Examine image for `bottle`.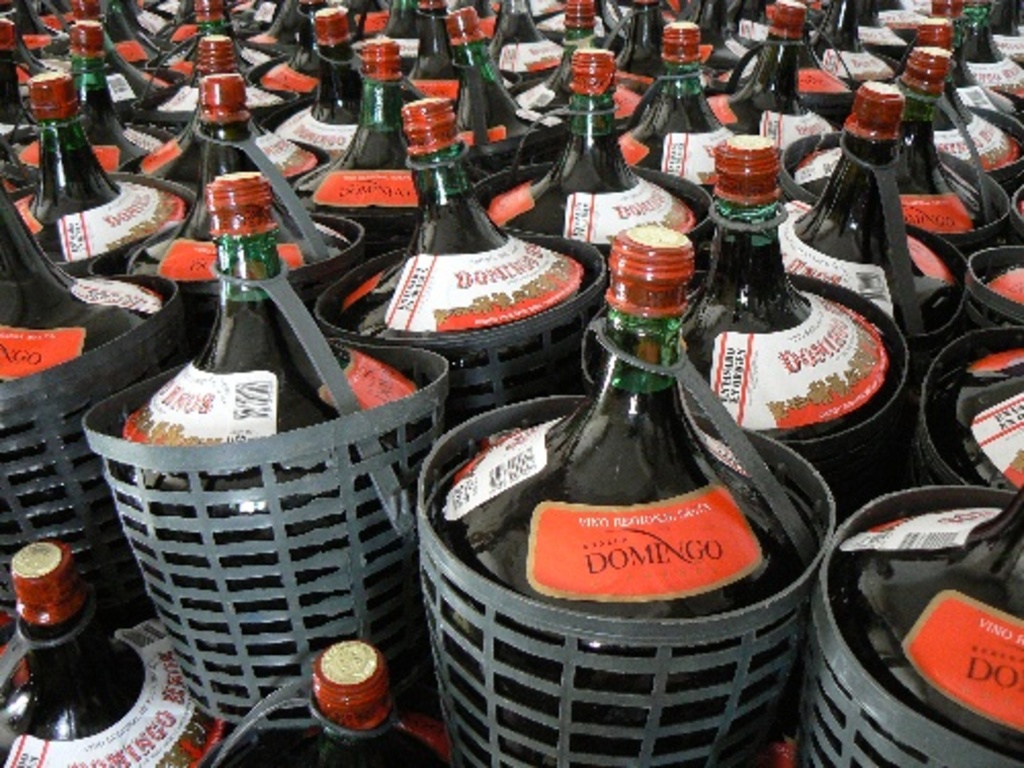
Examination result: <box>63,16,176,172</box>.
